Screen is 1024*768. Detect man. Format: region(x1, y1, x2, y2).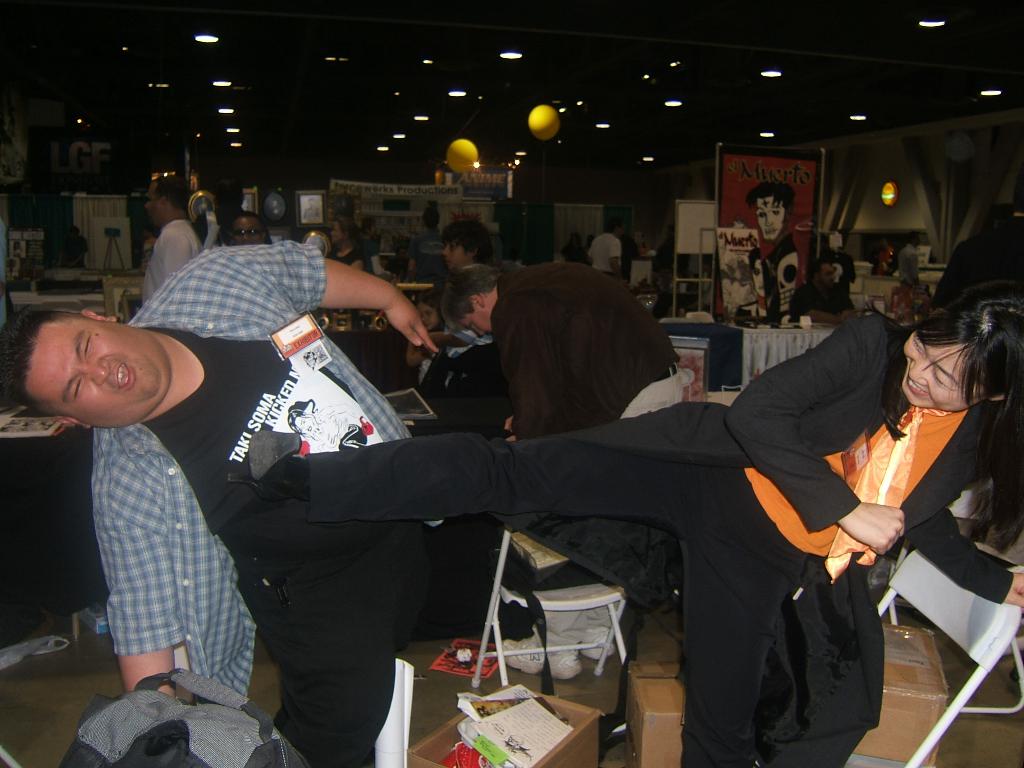
region(899, 230, 921, 285).
